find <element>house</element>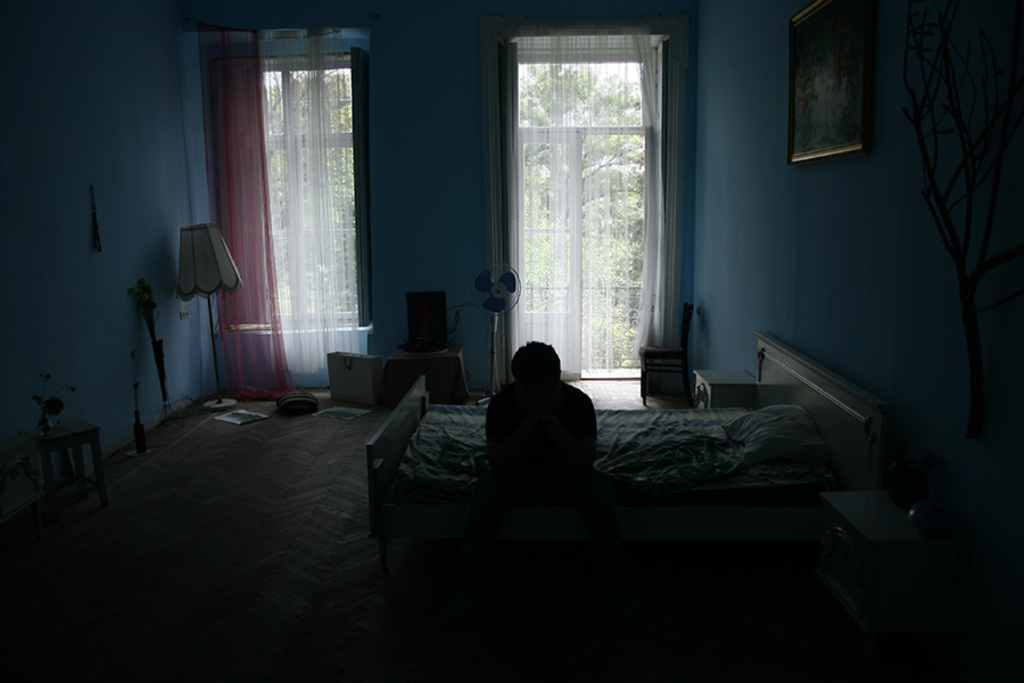
[0, 0, 1023, 682]
